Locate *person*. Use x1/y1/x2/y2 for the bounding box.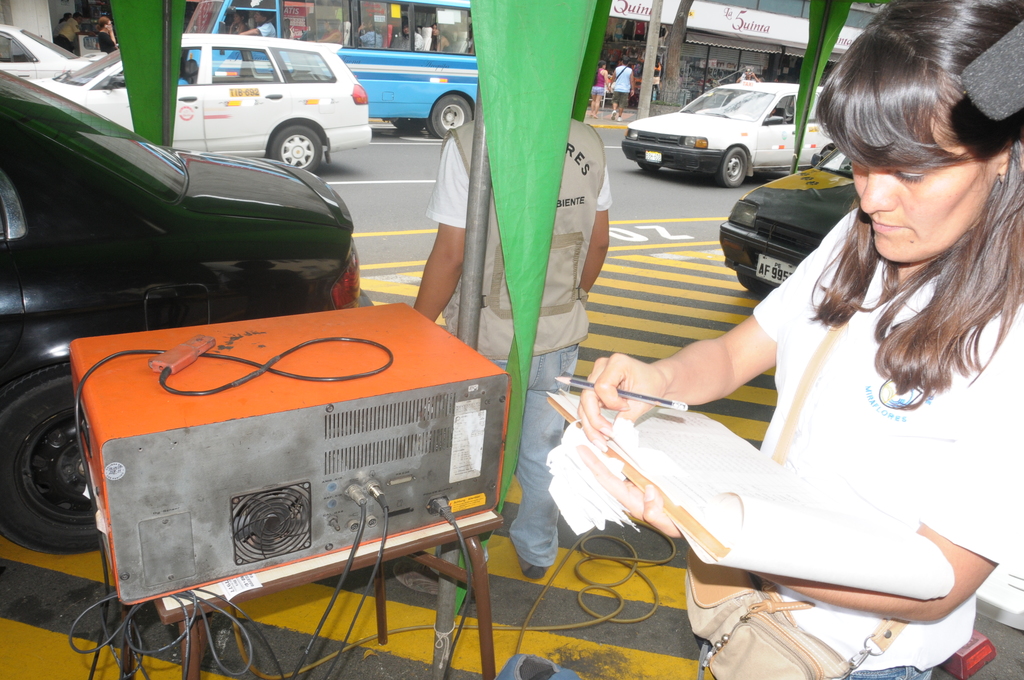
591/61/612/121.
